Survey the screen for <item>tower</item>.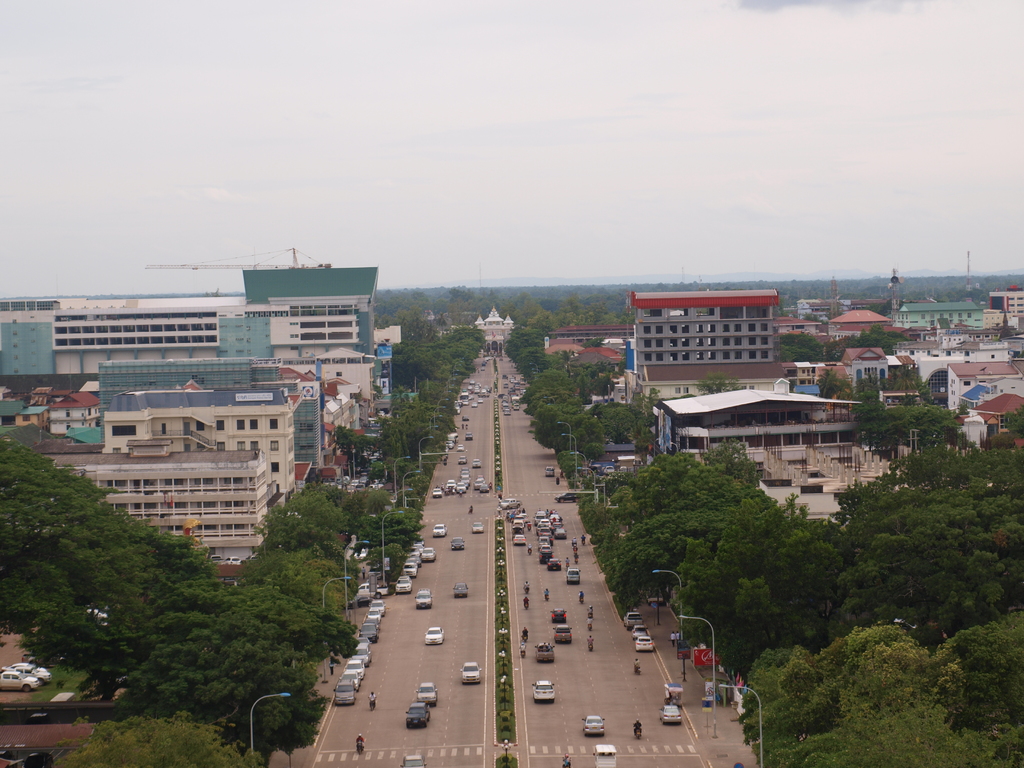
Survey found: Rect(627, 286, 785, 383).
